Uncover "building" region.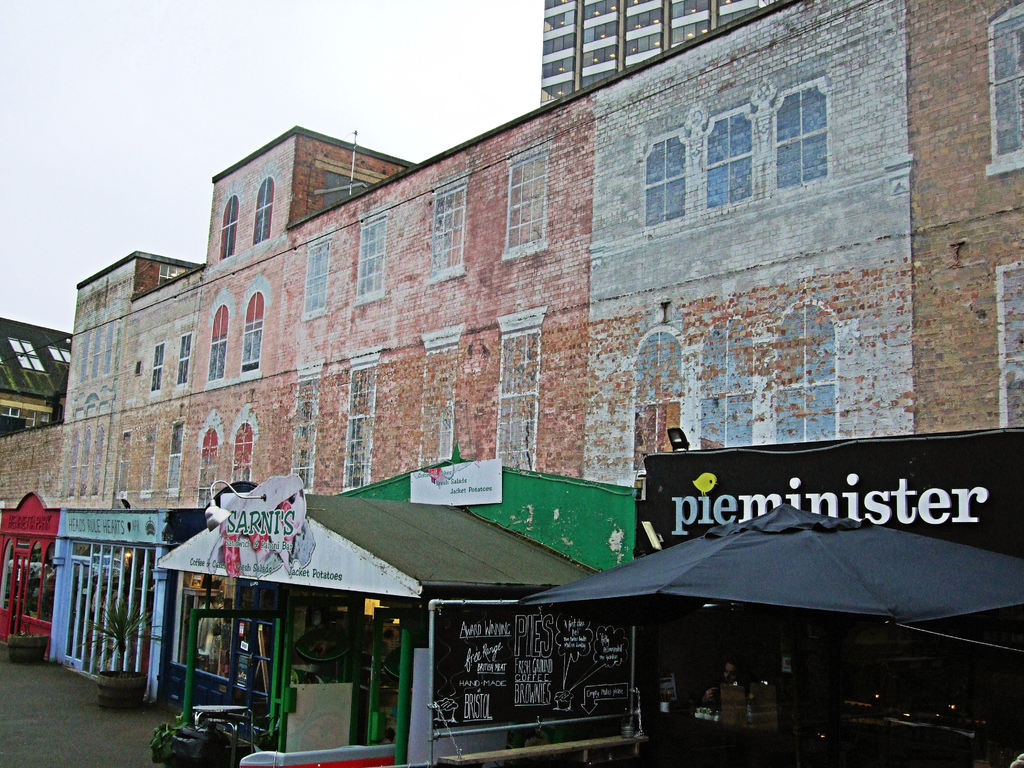
Uncovered: (161,0,1023,767).
